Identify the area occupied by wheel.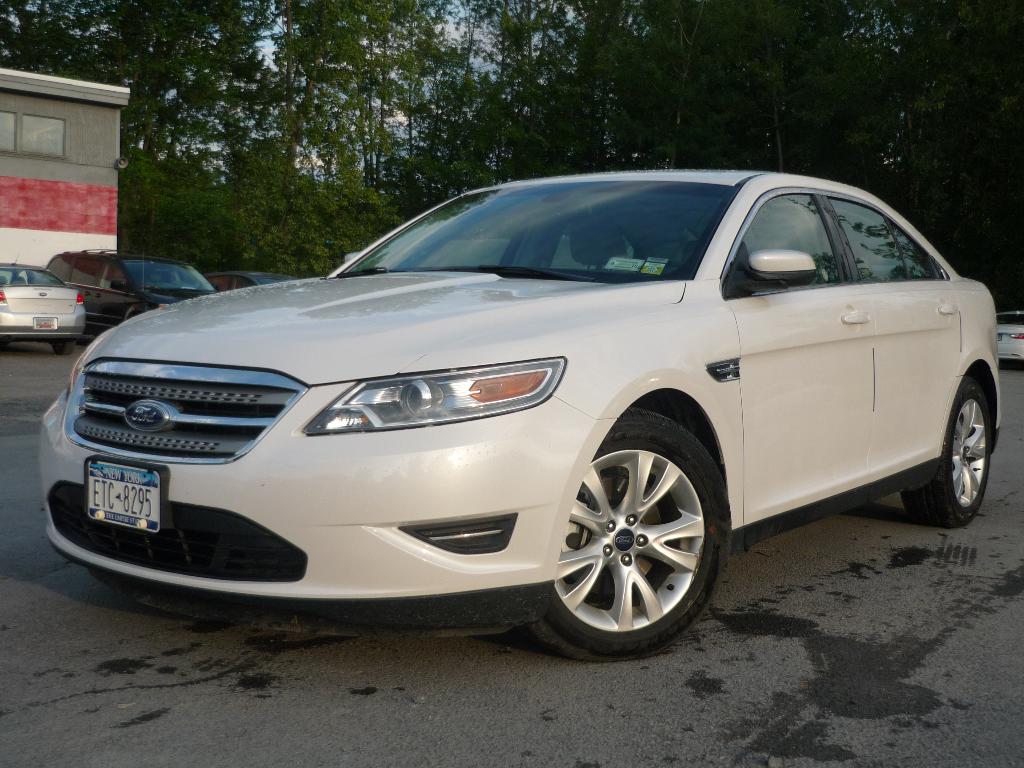
Area: l=536, t=422, r=722, b=644.
